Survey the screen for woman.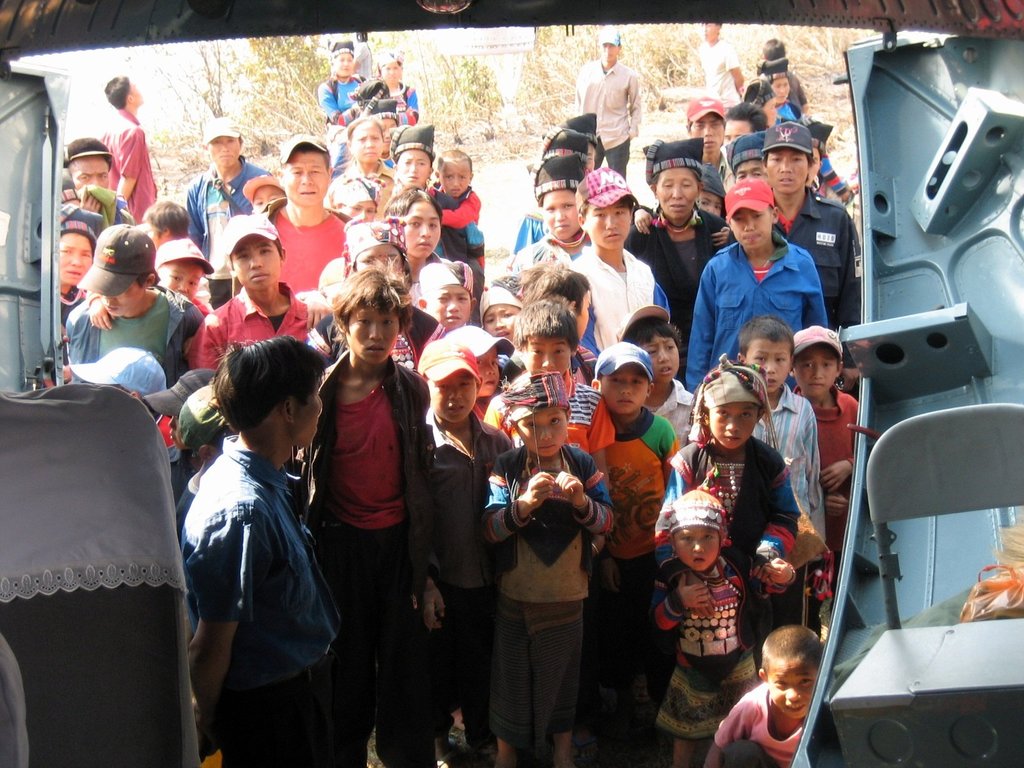
Survey found: region(387, 123, 470, 258).
